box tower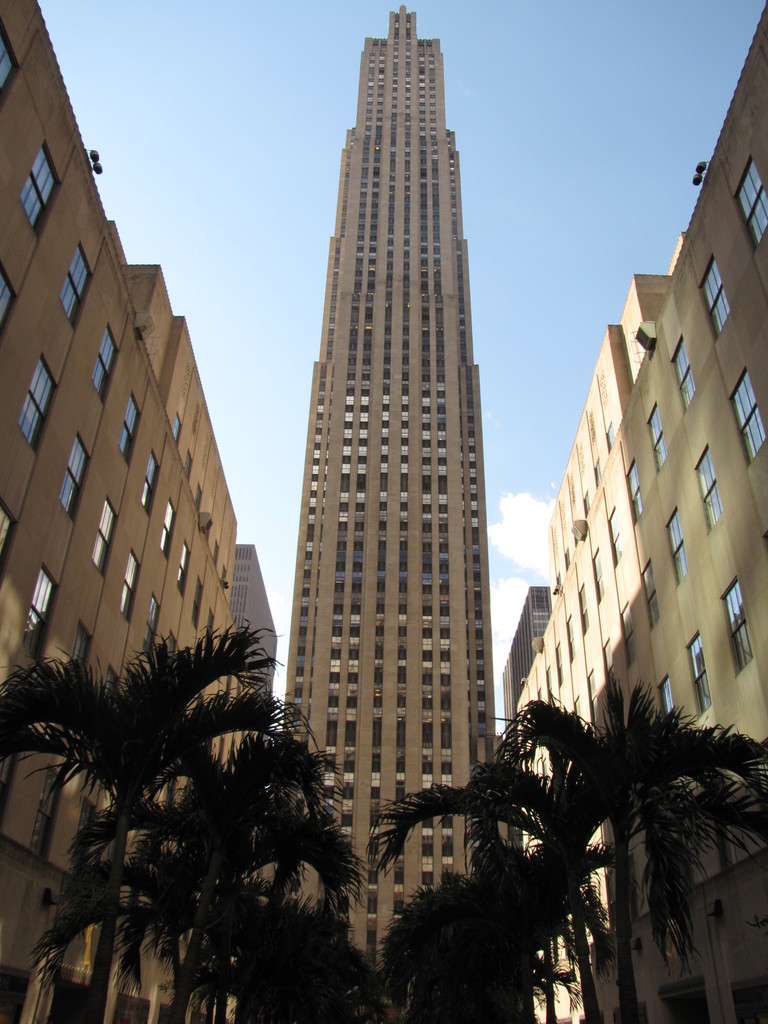
215/3/504/1023
